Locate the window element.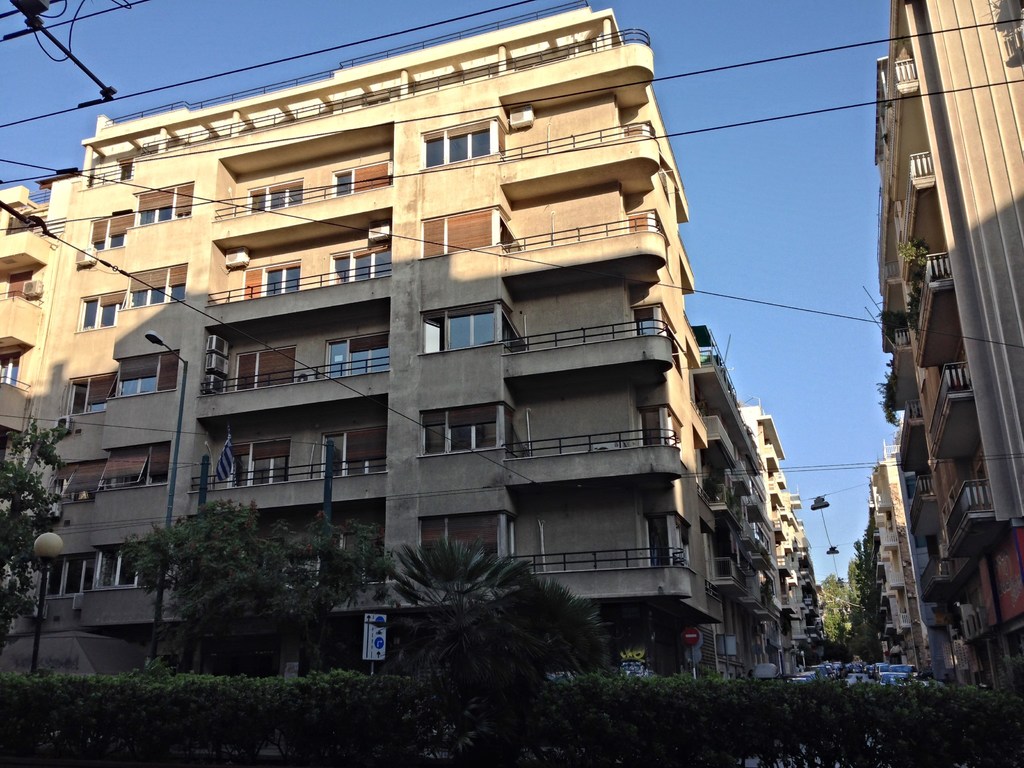
Element bbox: (671, 509, 695, 564).
